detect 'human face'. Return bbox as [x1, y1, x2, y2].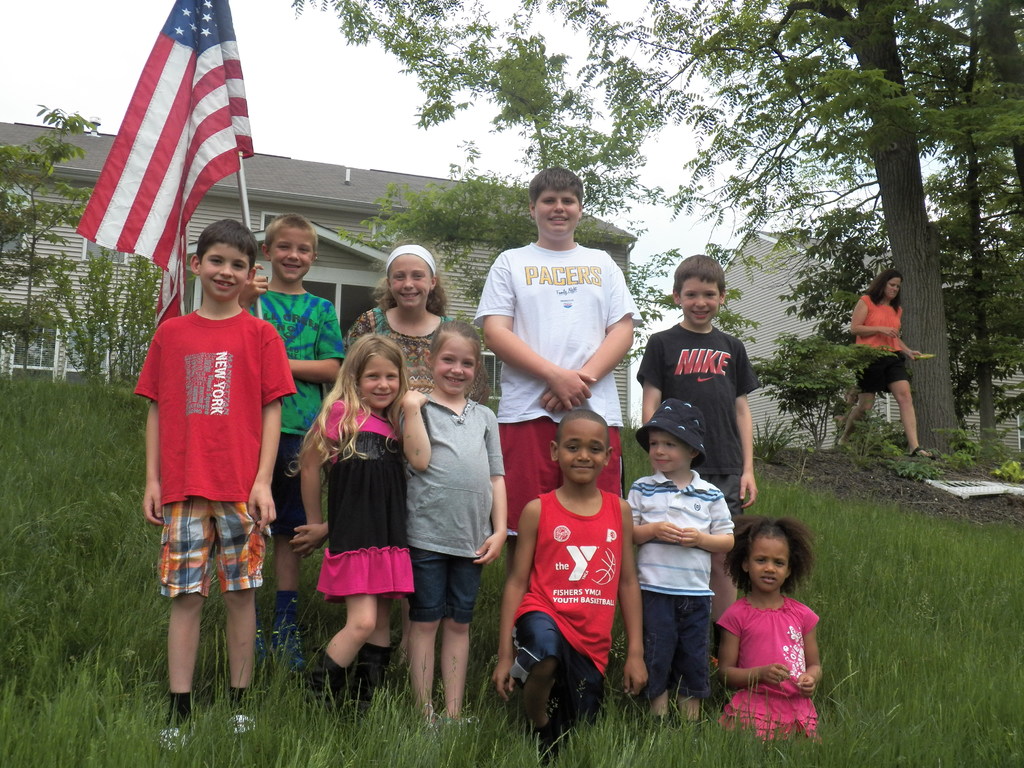
[648, 429, 690, 473].
